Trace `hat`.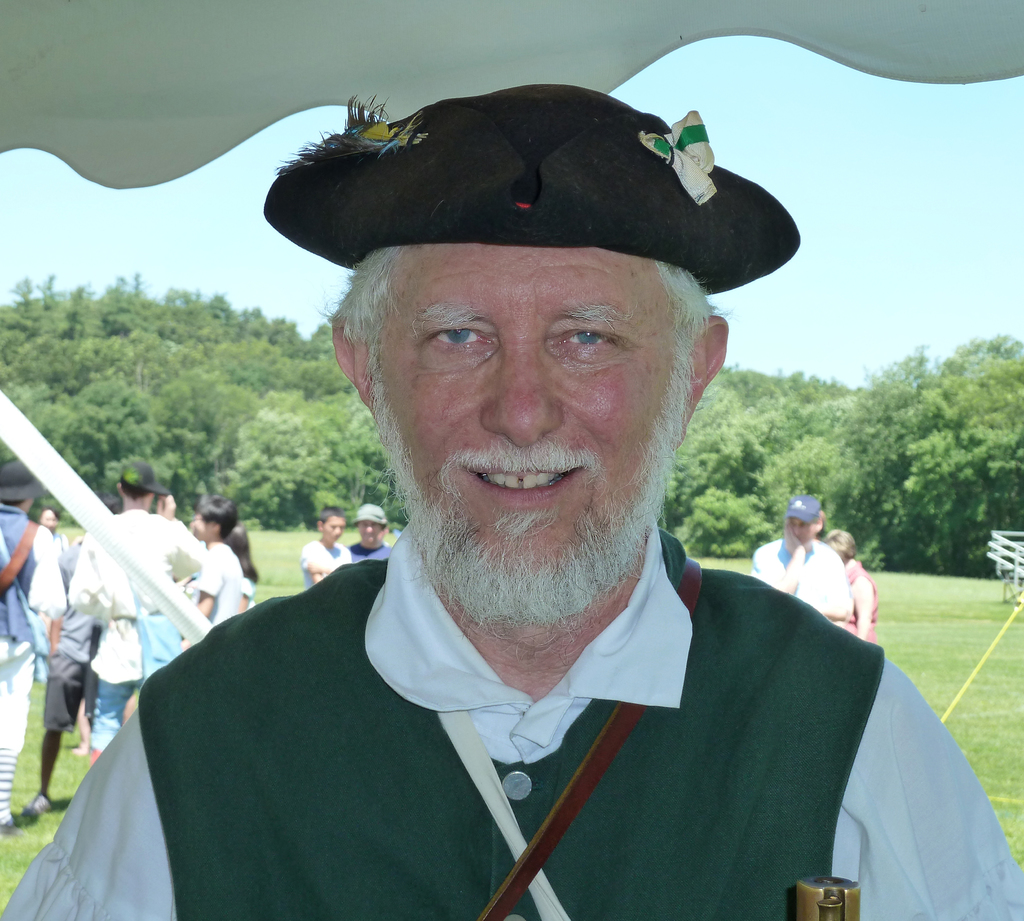
Traced to detection(786, 491, 824, 520).
